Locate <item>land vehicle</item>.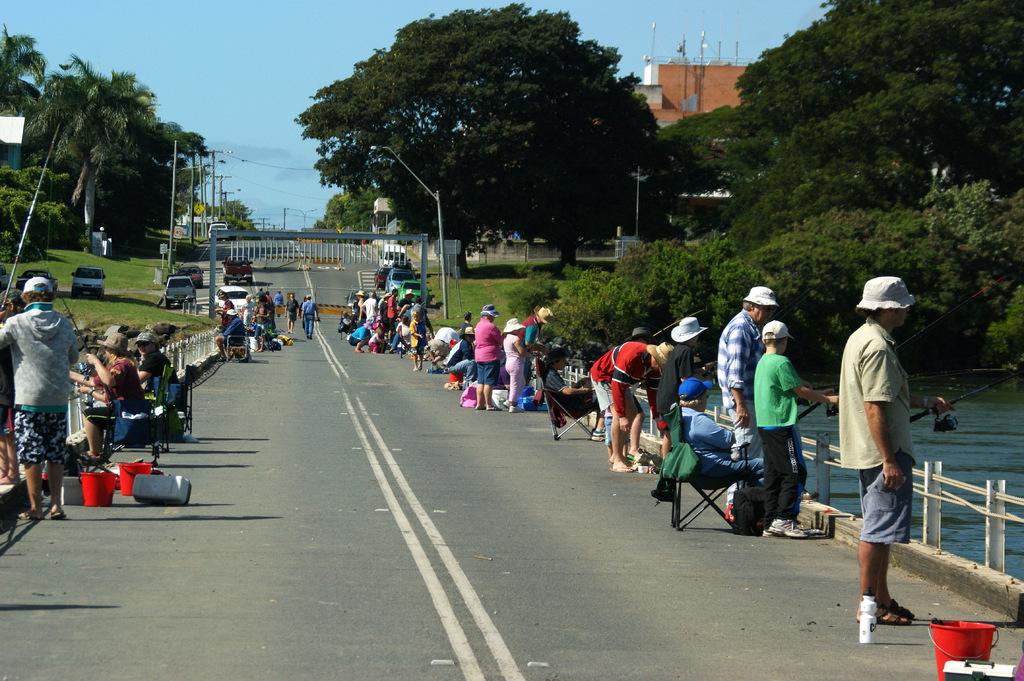
Bounding box: 174 265 204 290.
